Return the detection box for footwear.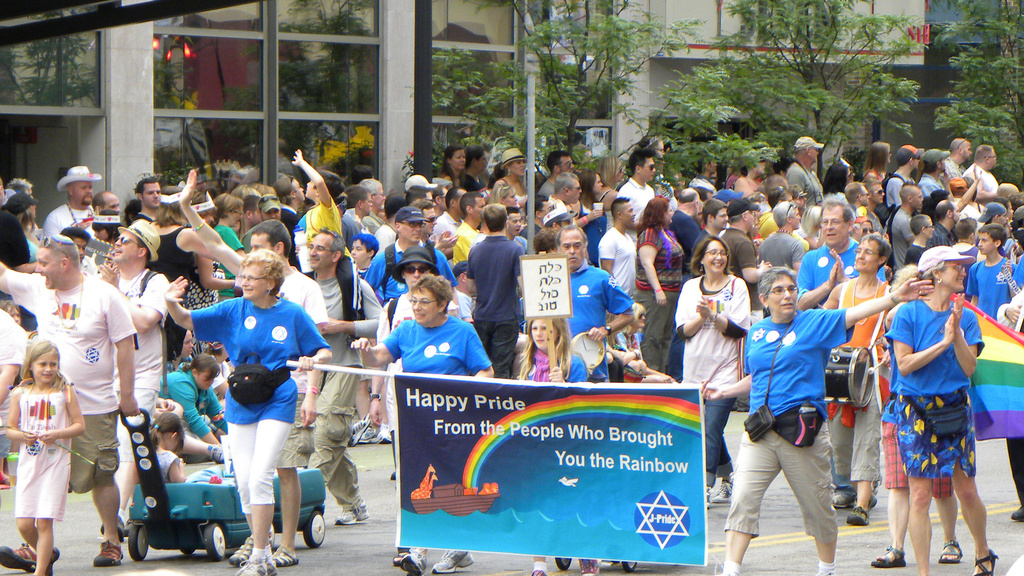
rect(98, 513, 127, 539).
